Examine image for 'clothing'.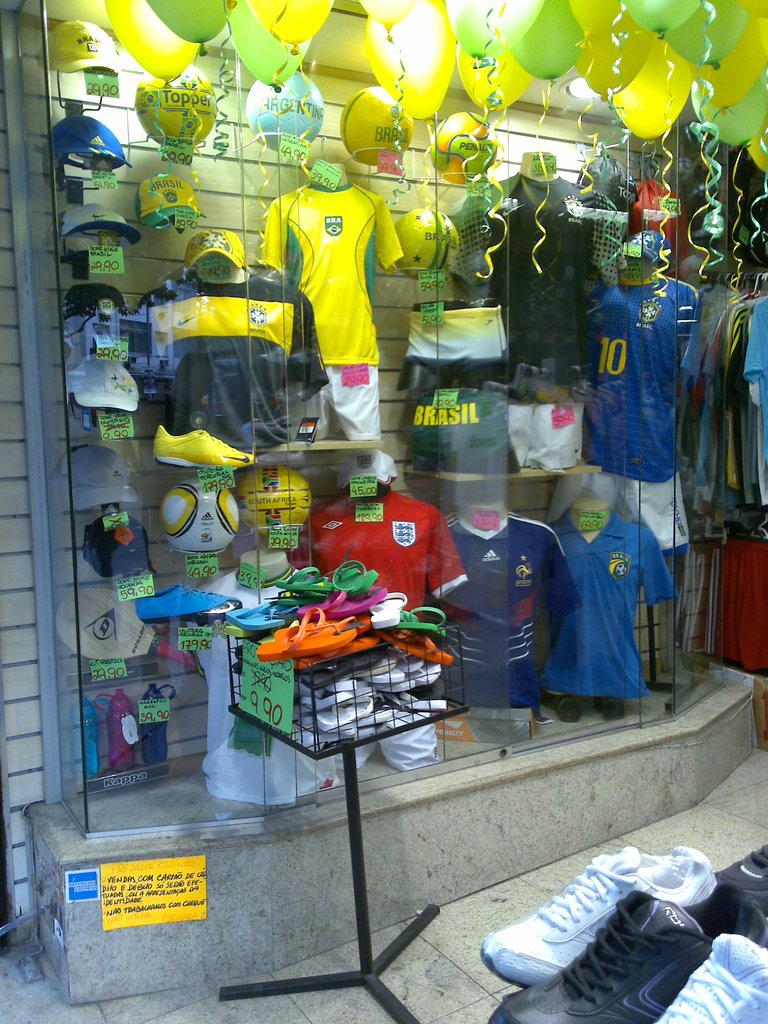
Examination result: <bbox>584, 273, 701, 554</bbox>.
